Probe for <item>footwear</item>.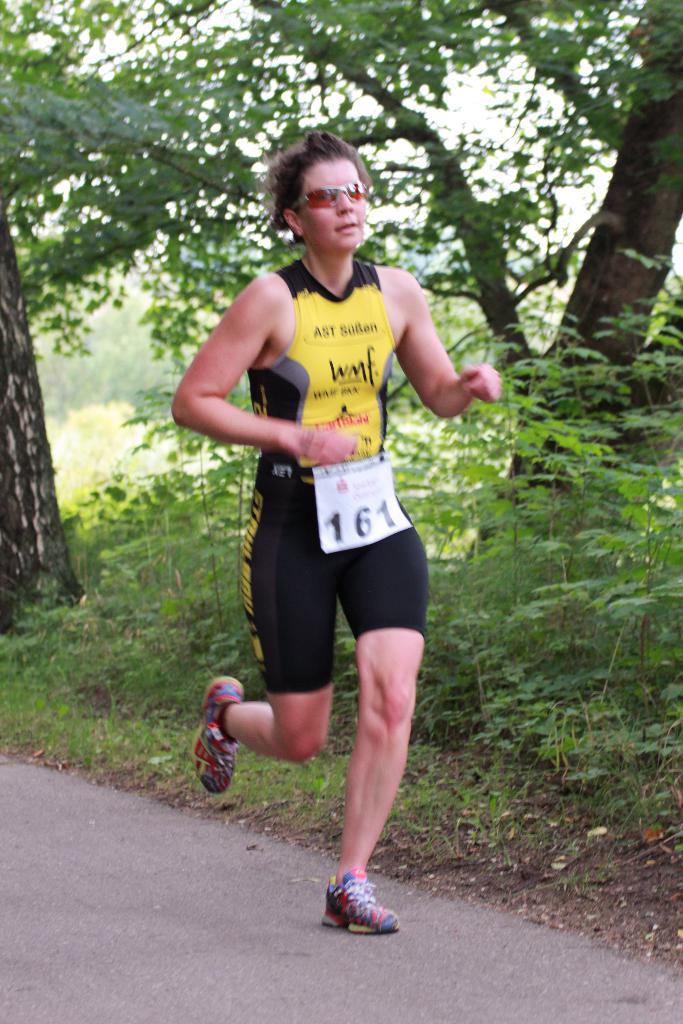
Probe result: 190, 679, 246, 798.
